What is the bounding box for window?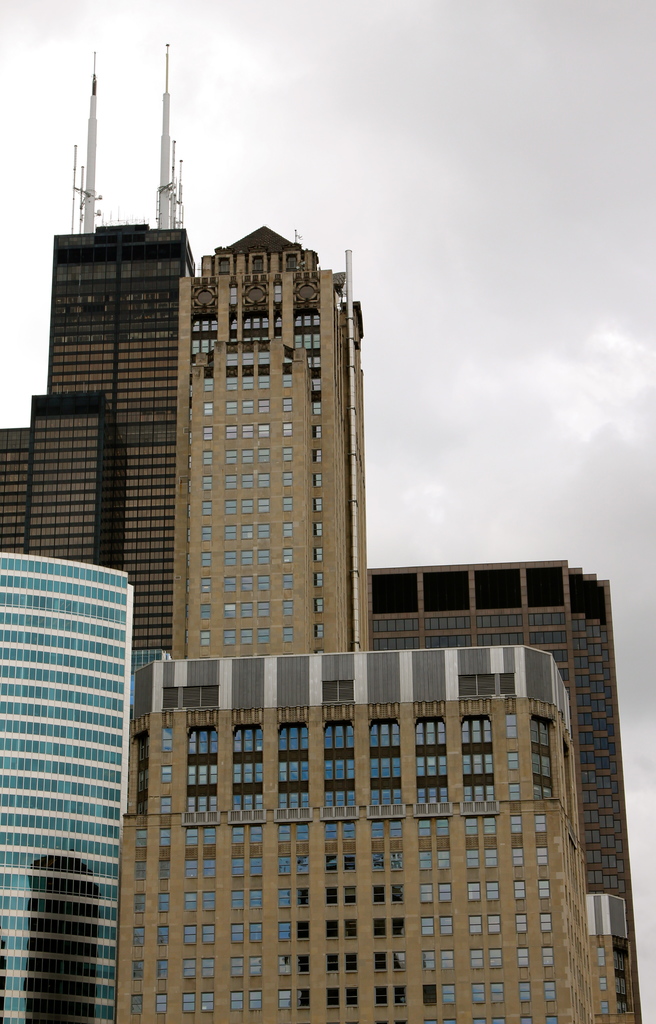
x1=410, y1=756, x2=419, y2=778.
